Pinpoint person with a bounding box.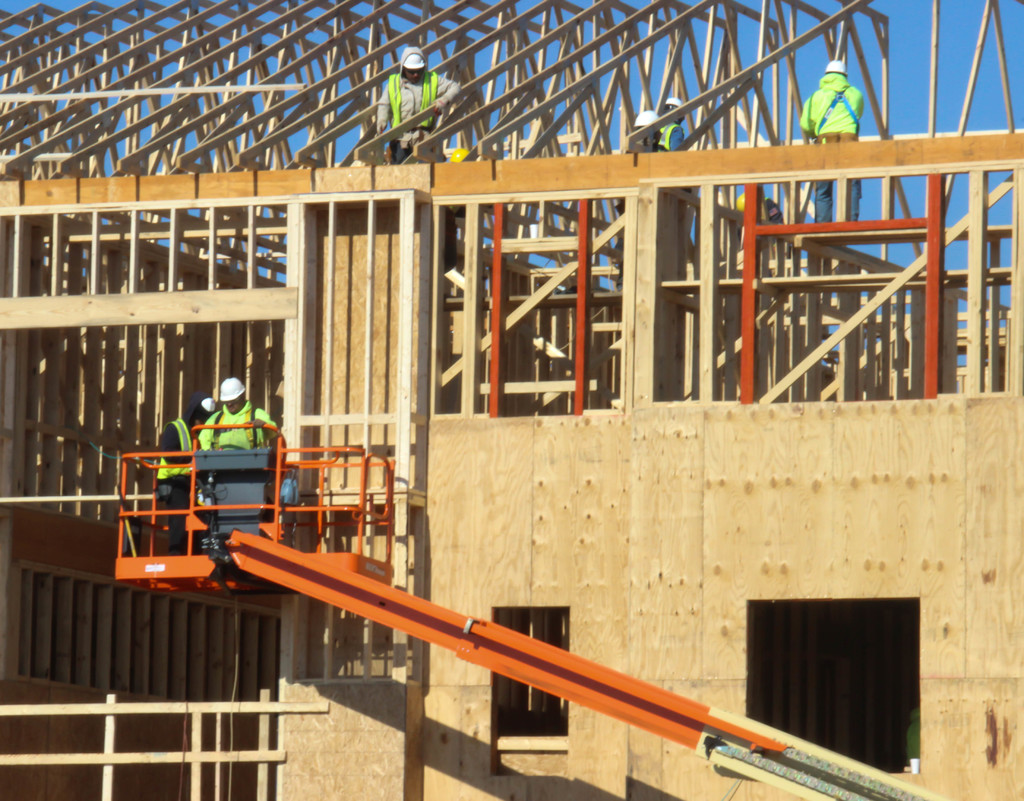
bbox=[798, 61, 865, 221].
